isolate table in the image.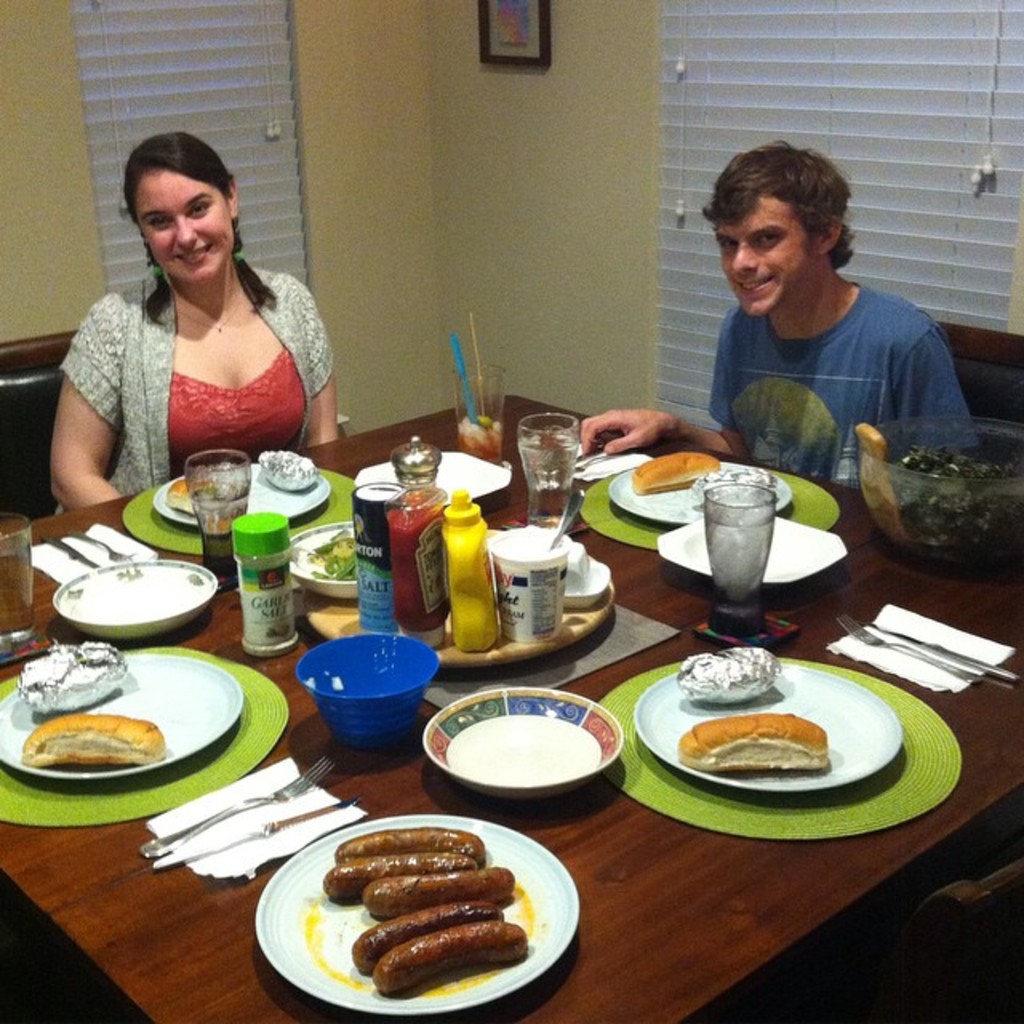
Isolated region: bbox=(35, 258, 1023, 1023).
